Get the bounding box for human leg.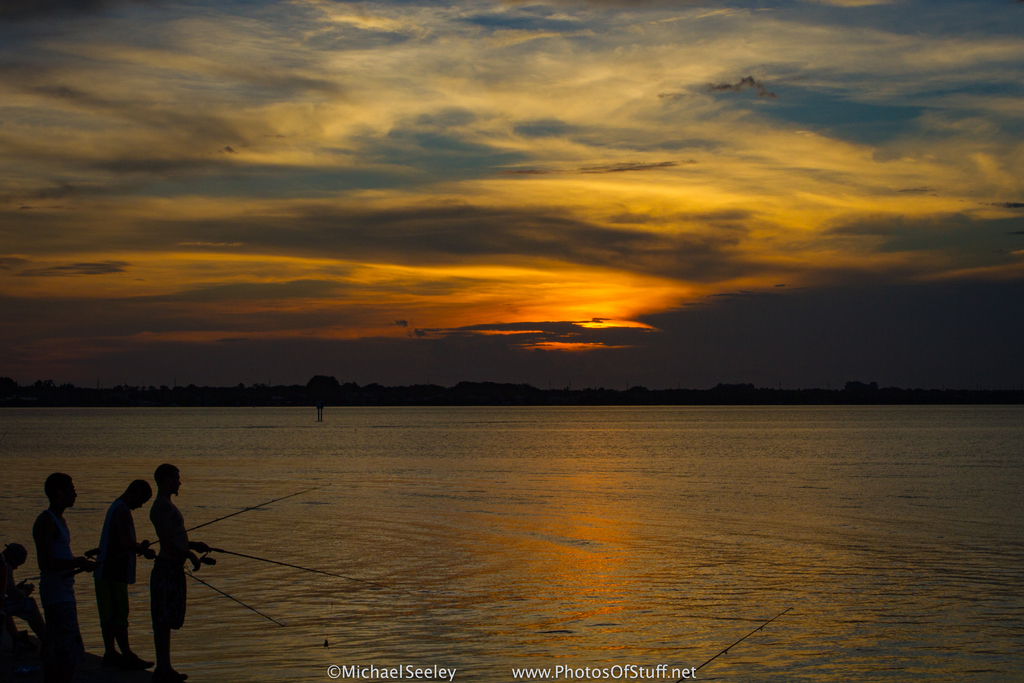
[108,584,139,670].
